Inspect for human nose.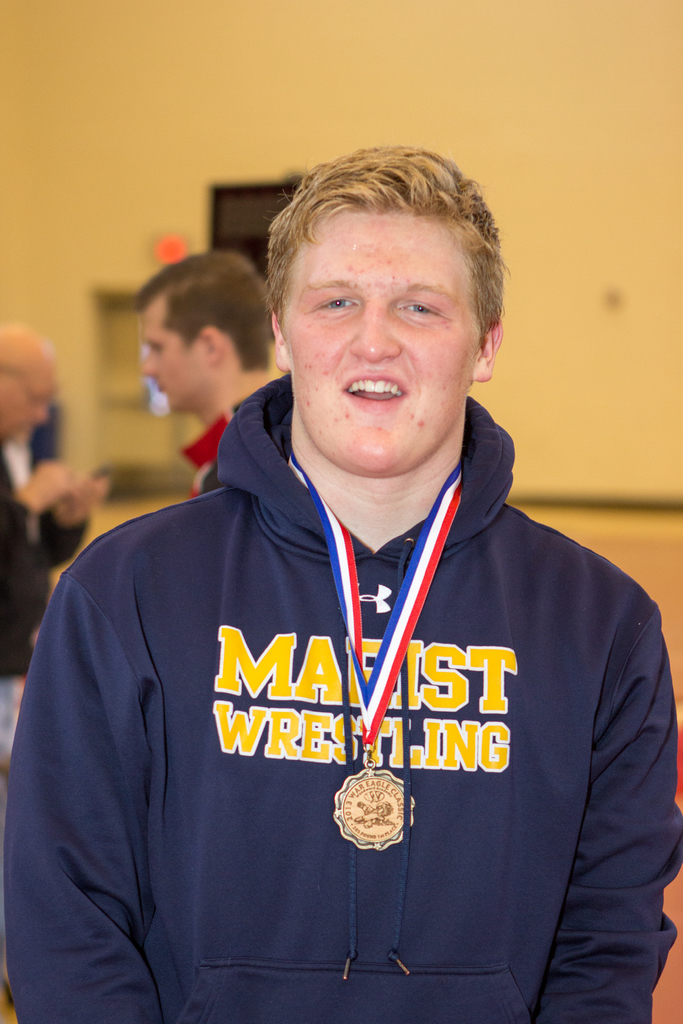
Inspection: select_region(355, 290, 407, 364).
